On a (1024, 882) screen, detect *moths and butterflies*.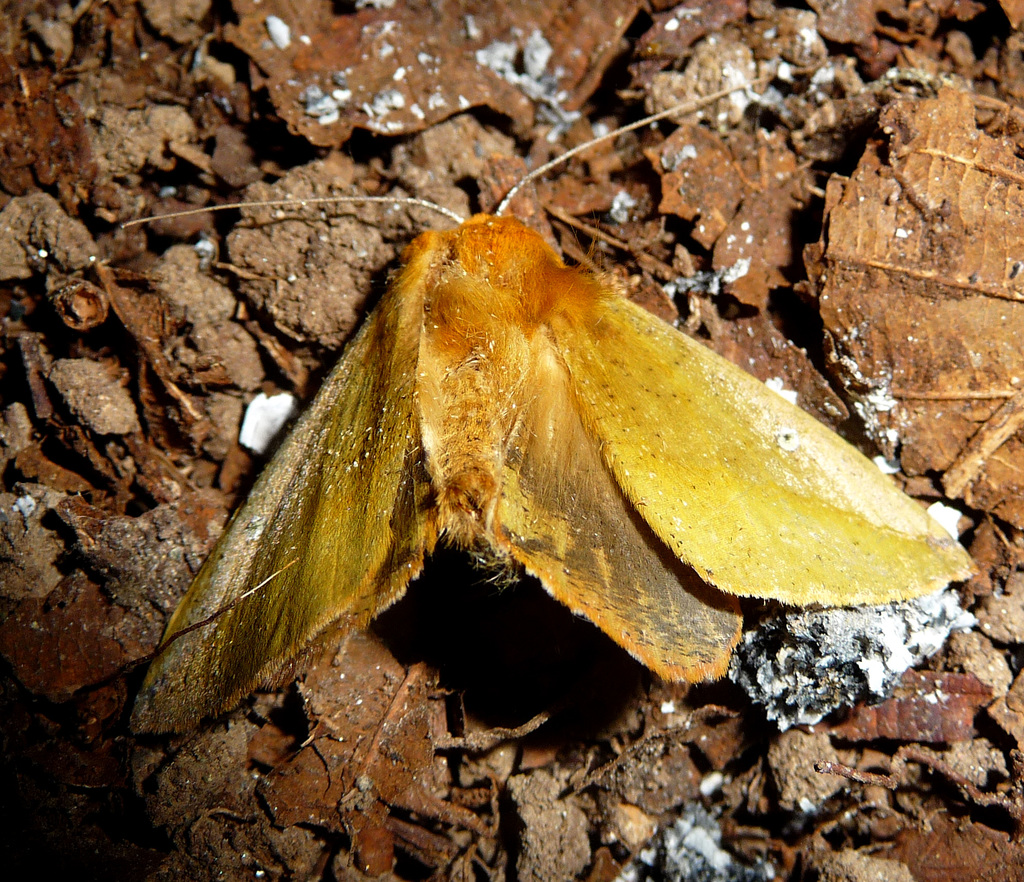
x1=120 y1=74 x2=982 y2=747.
